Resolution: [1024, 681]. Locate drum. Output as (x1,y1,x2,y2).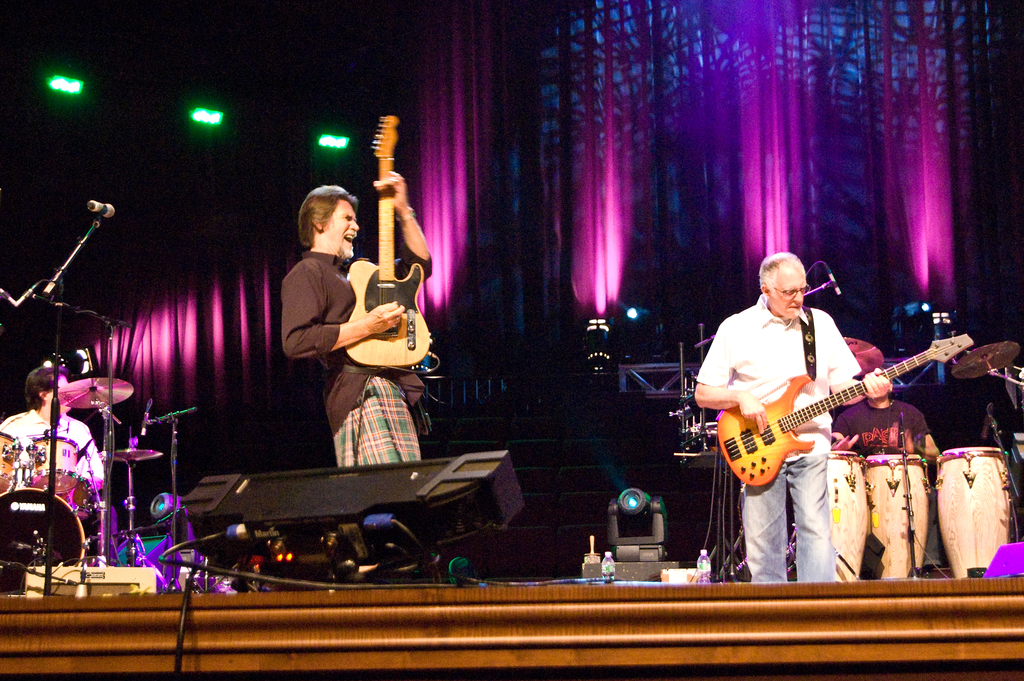
(0,484,90,597).
